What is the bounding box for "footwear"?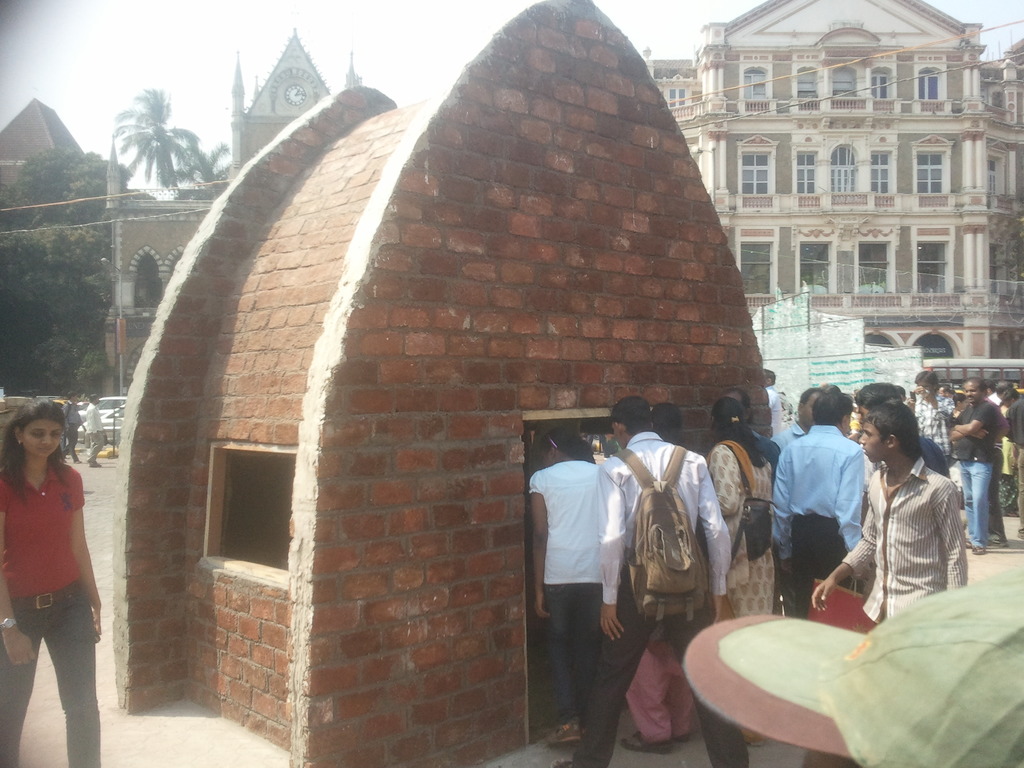
{"left": 548, "top": 719, "right": 585, "bottom": 748}.
